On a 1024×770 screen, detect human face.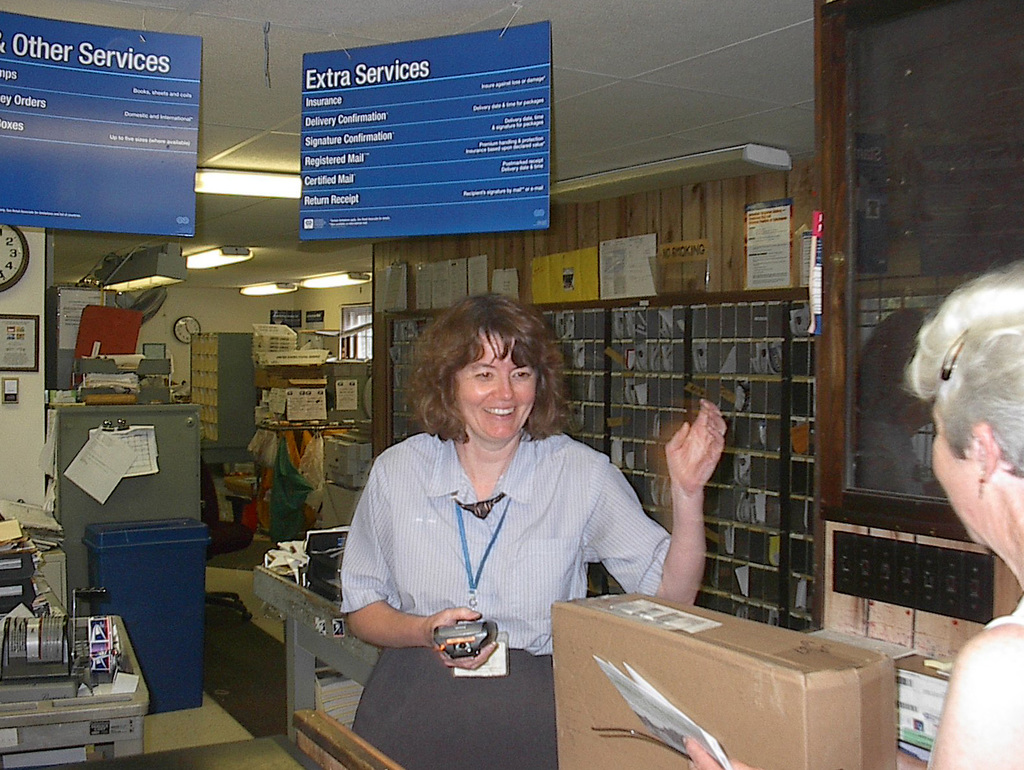
x1=927, y1=404, x2=979, y2=543.
